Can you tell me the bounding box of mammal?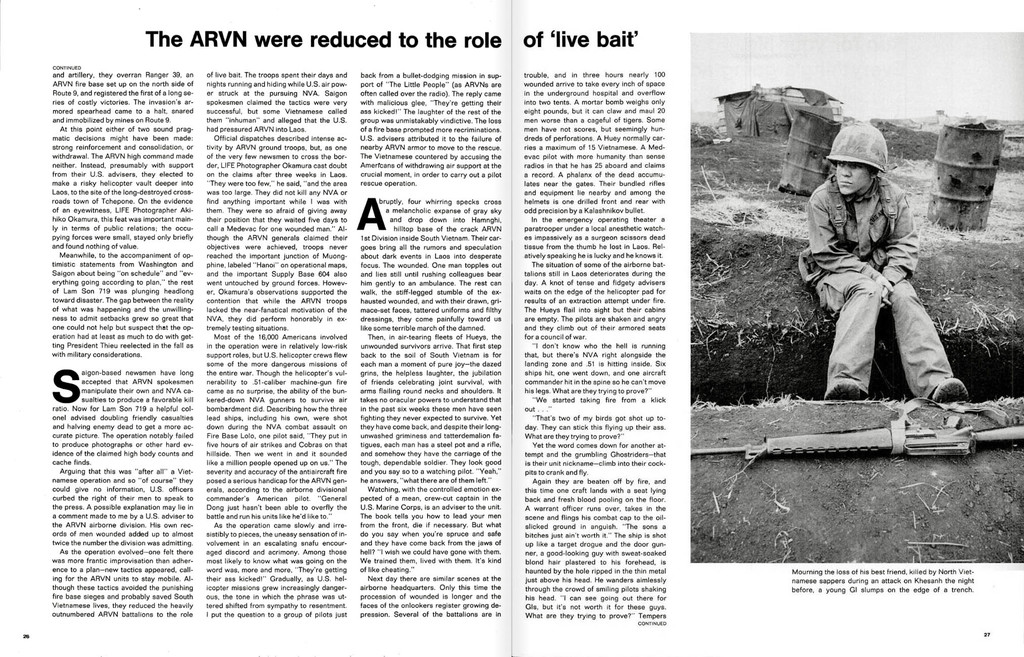
(787, 154, 957, 414).
